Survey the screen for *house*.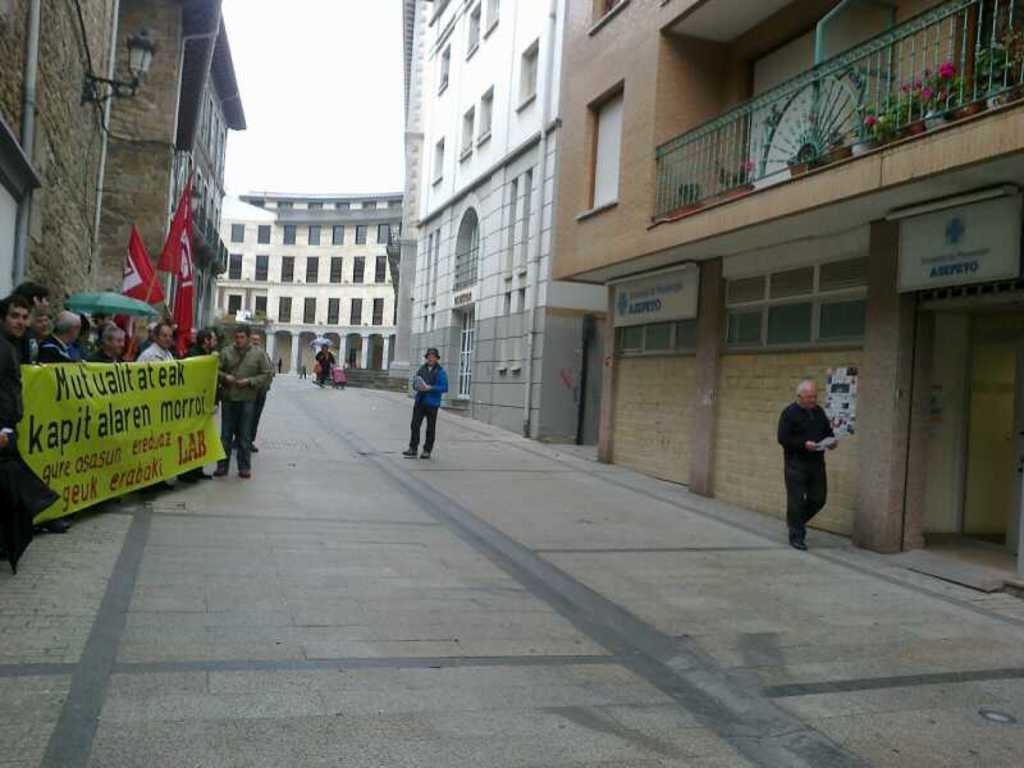
Survey found: <bbox>221, 184, 406, 383</bbox>.
